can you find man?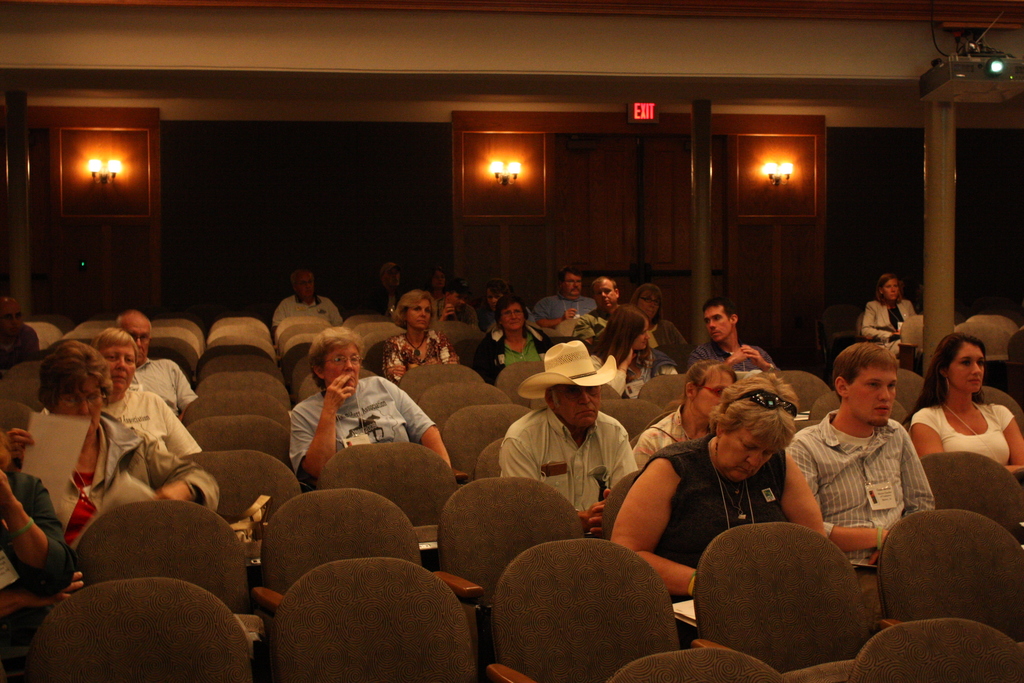
Yes, bounding box: [536,268,598,325].
